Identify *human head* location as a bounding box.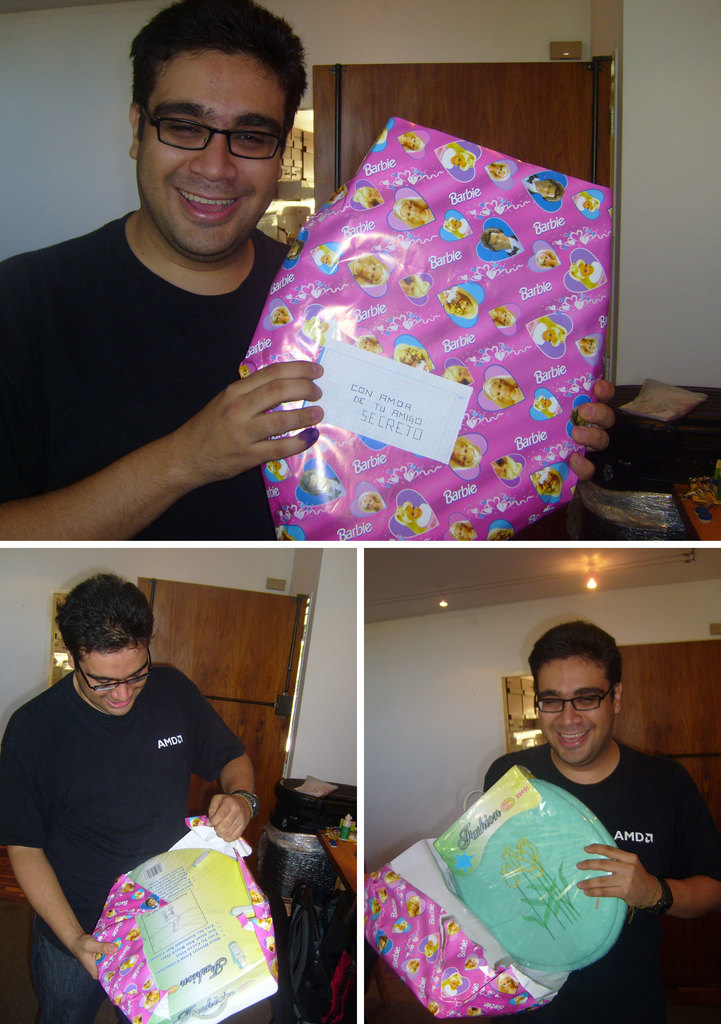
107, 12, 314, 238.
